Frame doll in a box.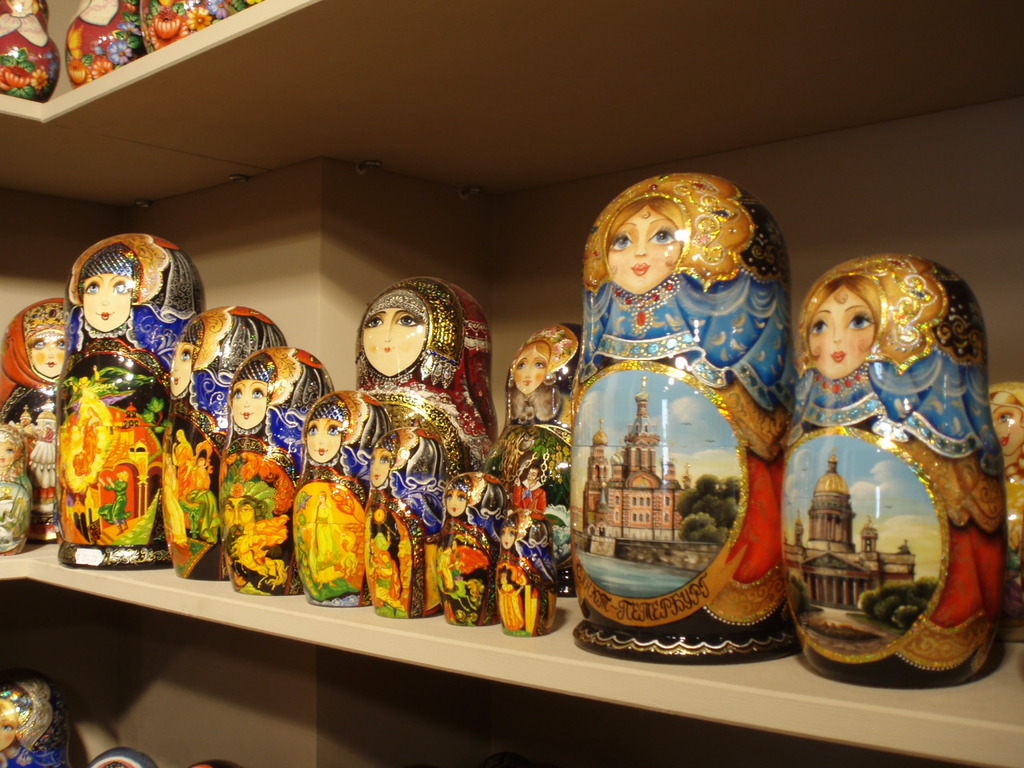
[left=146, top=0, right=251, bottom=45].
